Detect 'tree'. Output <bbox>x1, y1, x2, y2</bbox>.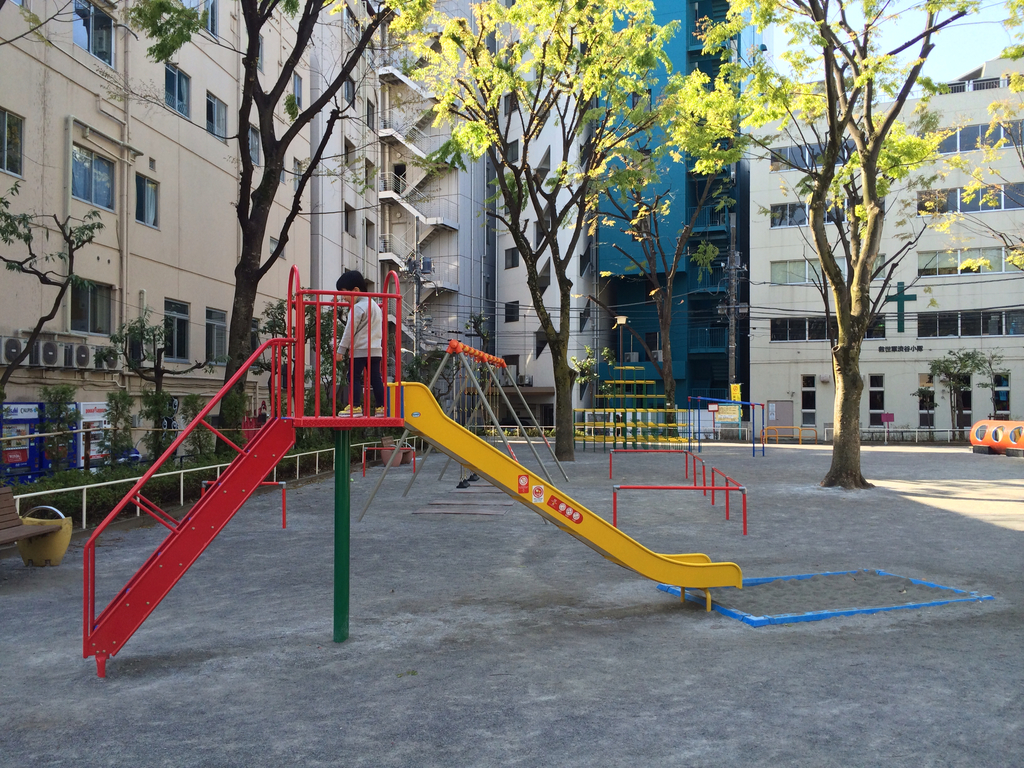
<bbox>424, 0, 711, 472</bbox>.
